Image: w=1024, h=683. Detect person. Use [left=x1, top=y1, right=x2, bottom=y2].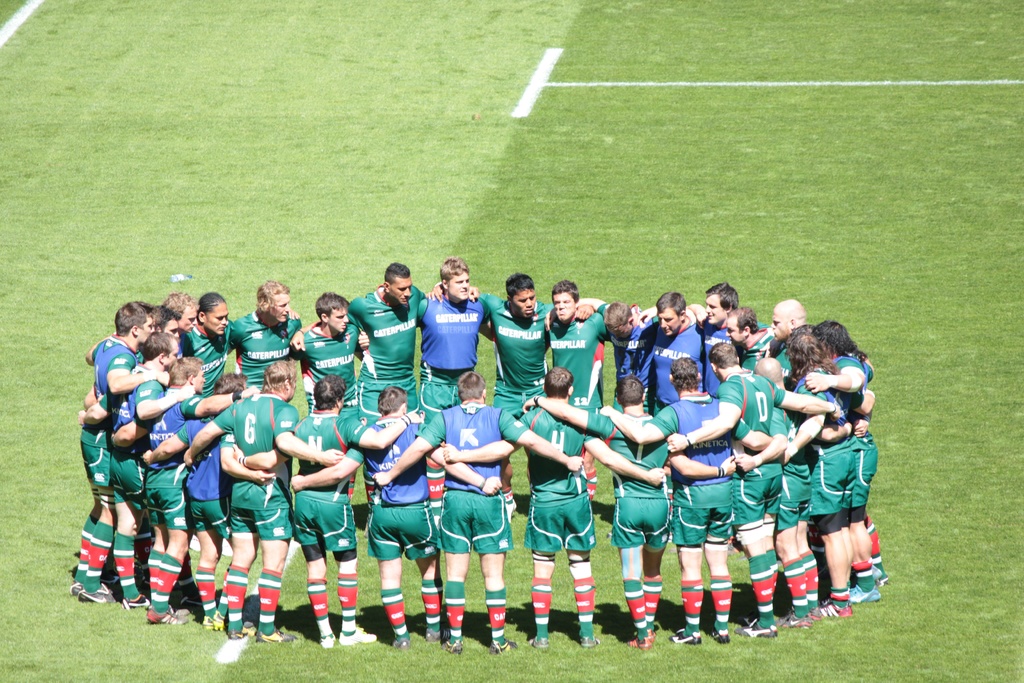
[left=154, top=296, right=177, bottom=341].
